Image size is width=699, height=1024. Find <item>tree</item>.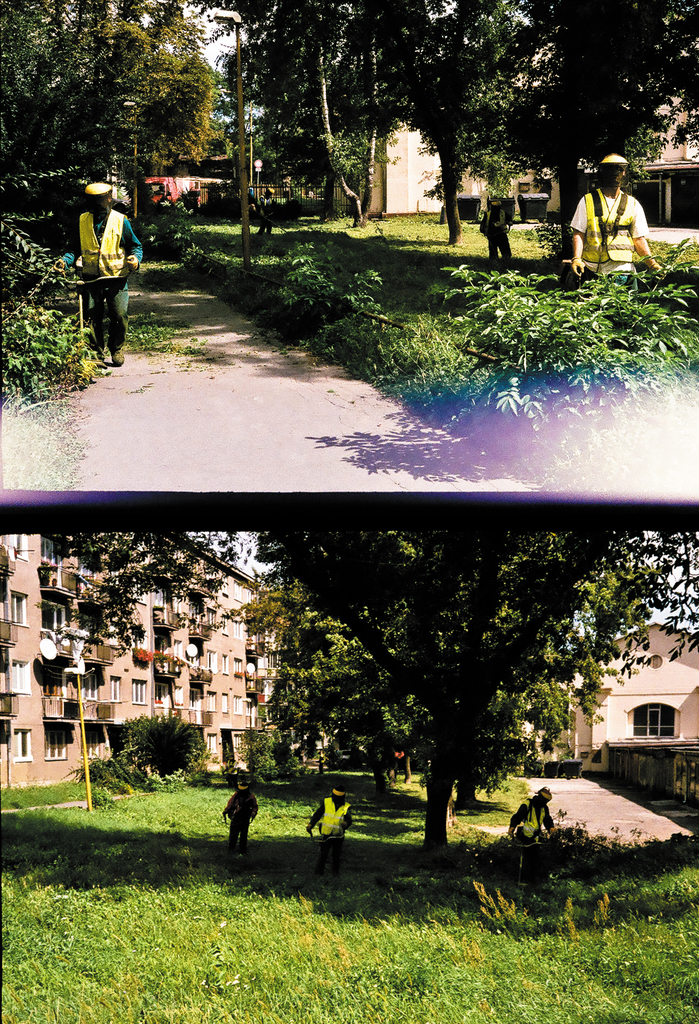
x1=0 y1=211 x2=108 y2=395.
